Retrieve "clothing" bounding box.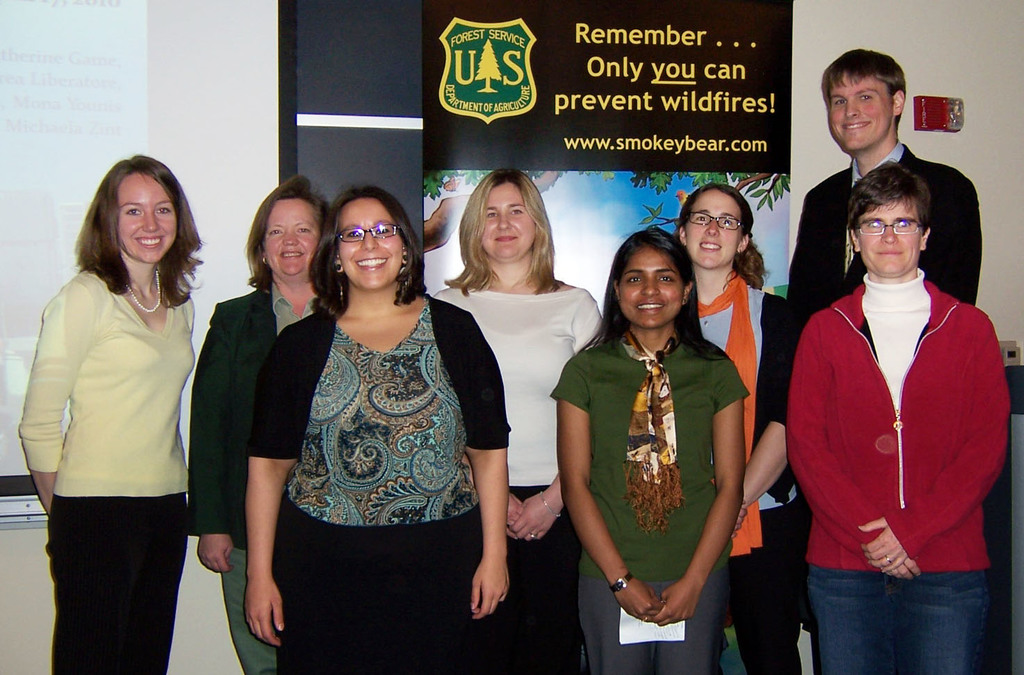
Bounding box: rect(28, 226, 204, 640).
